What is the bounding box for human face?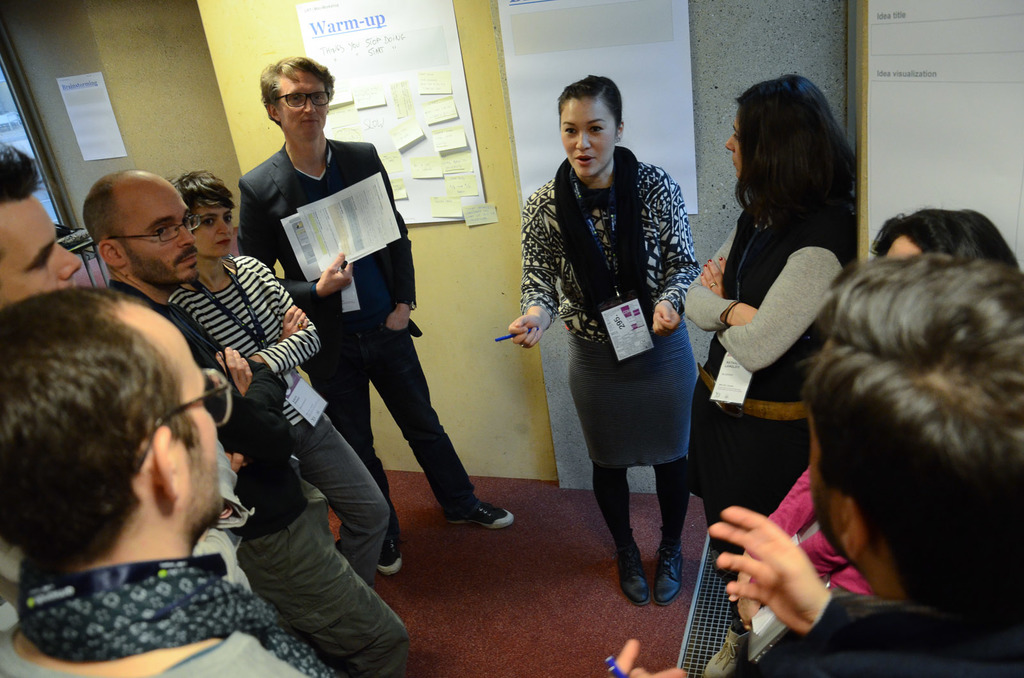
bbox(278, 61, 333, 141).
